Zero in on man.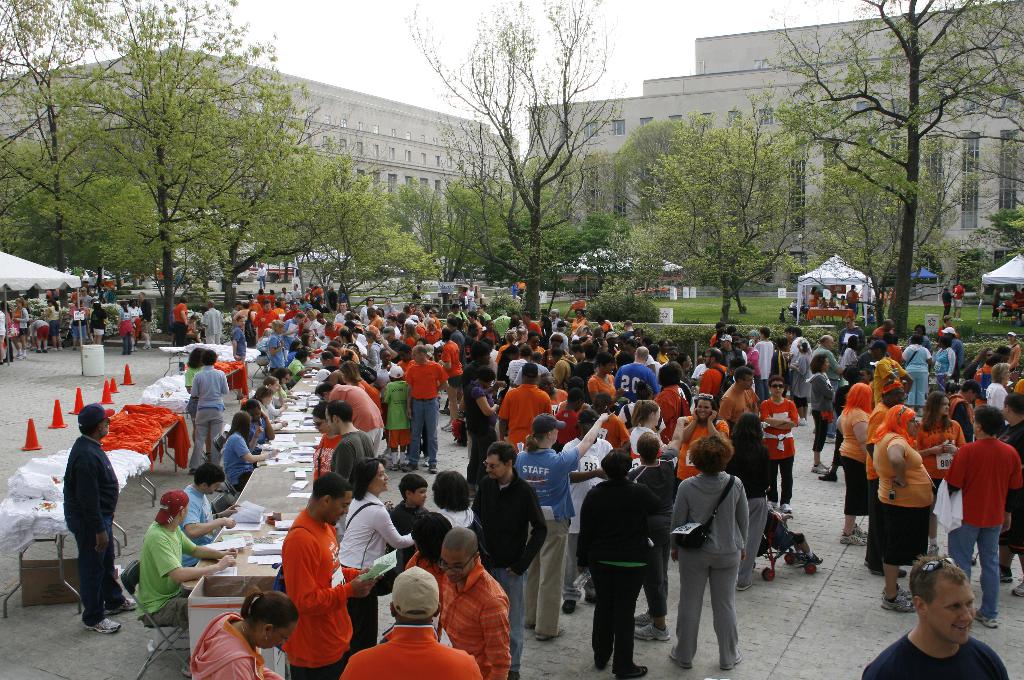
Zeroed in: 940 402 1023 631.
